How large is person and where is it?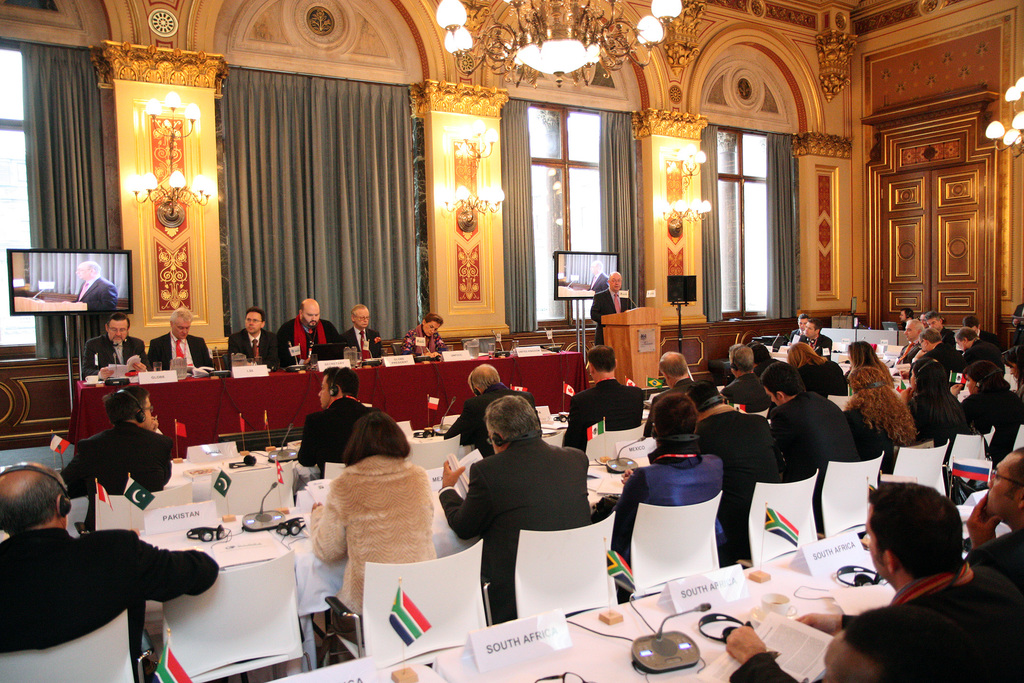
Bounding box: x1=399 y1=313 x2=445 y2=353.
